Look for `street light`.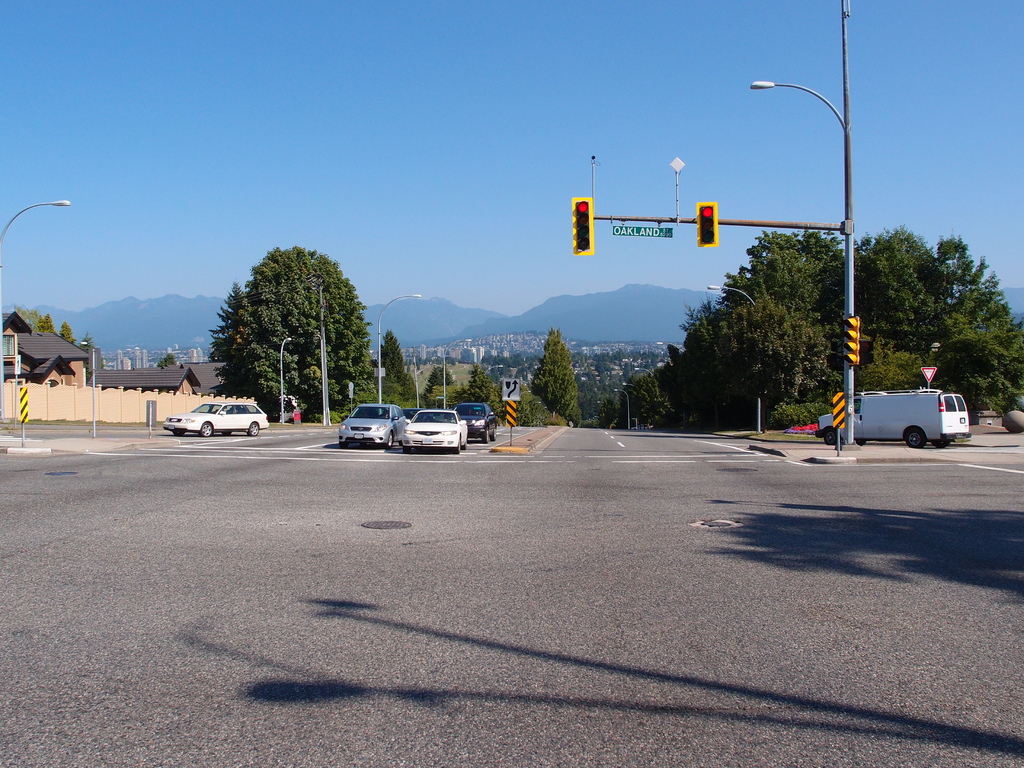
Found: pyautogui.locateOnScreen(534, 400, 540, 403).
